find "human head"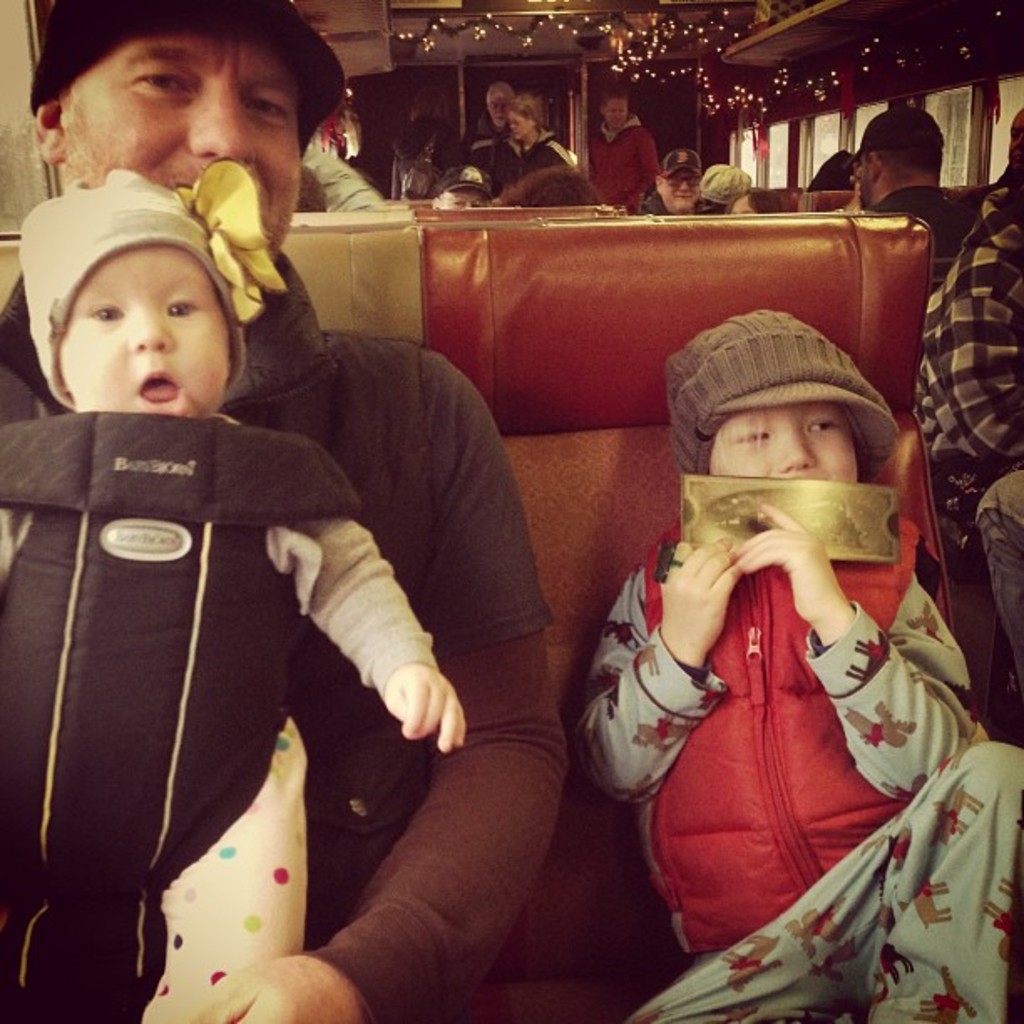
region(28, 0, 346, 256)
